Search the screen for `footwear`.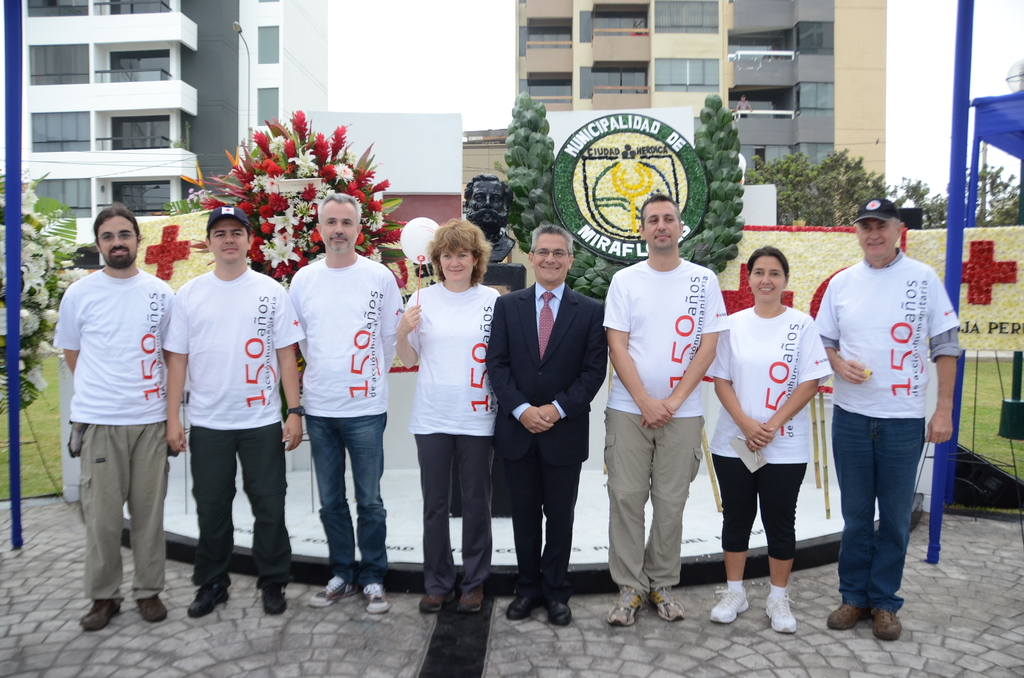
Found at locate(704, 583, 754, 624).
